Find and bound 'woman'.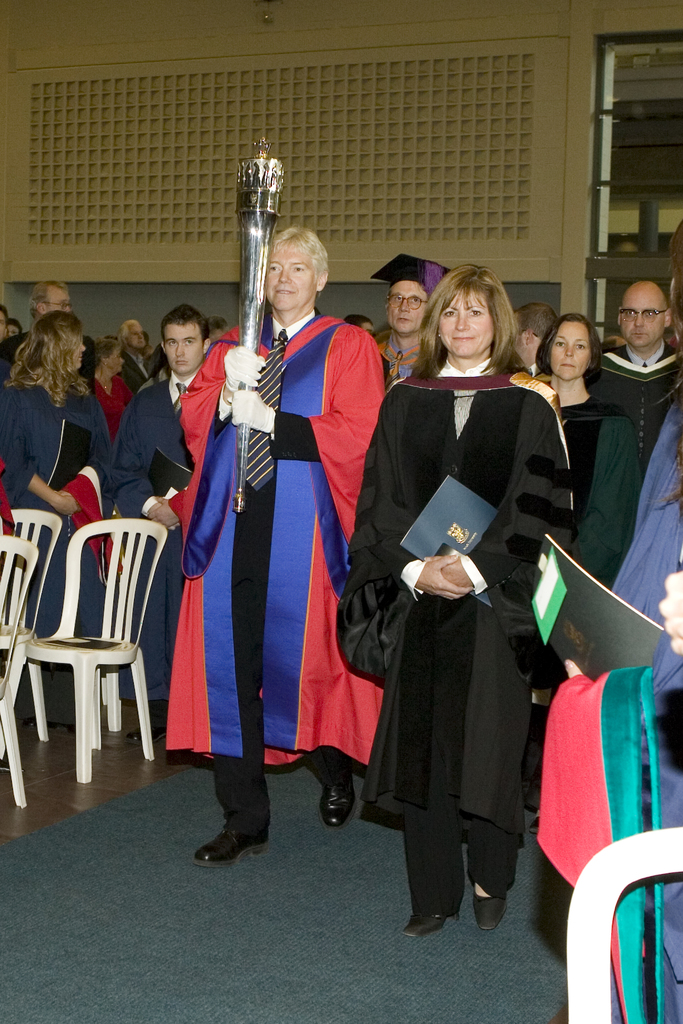
Bound: detection(86, 335, 134, 444).
